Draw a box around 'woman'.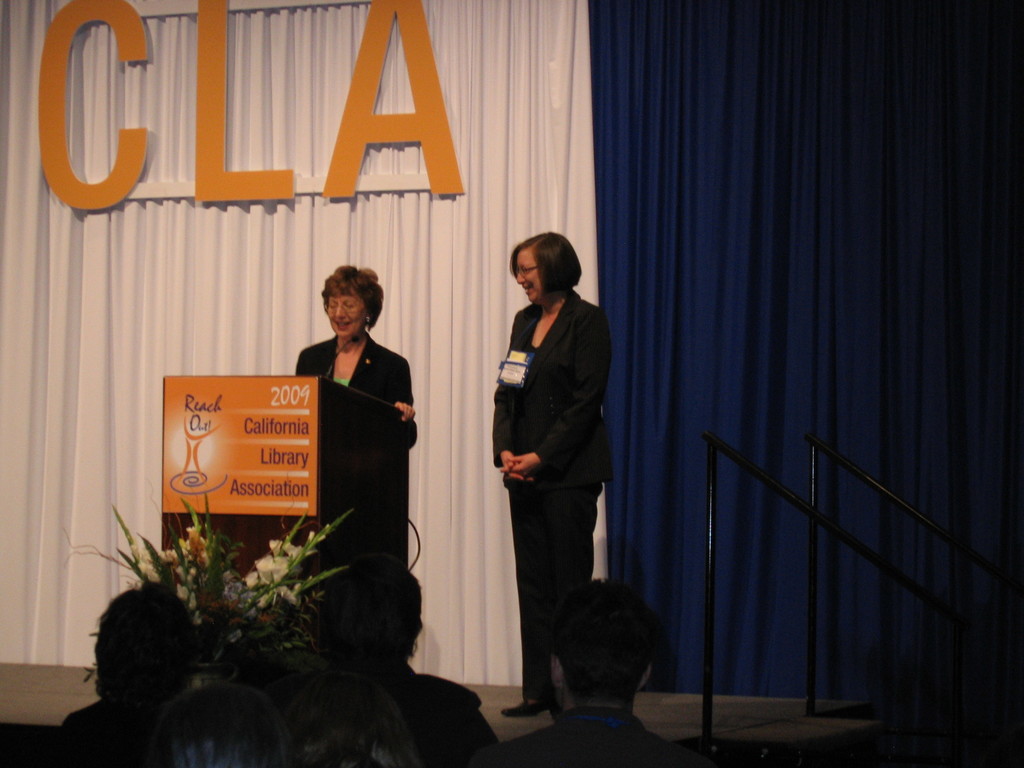
left=293, top=263, right=417, bottom=423.
